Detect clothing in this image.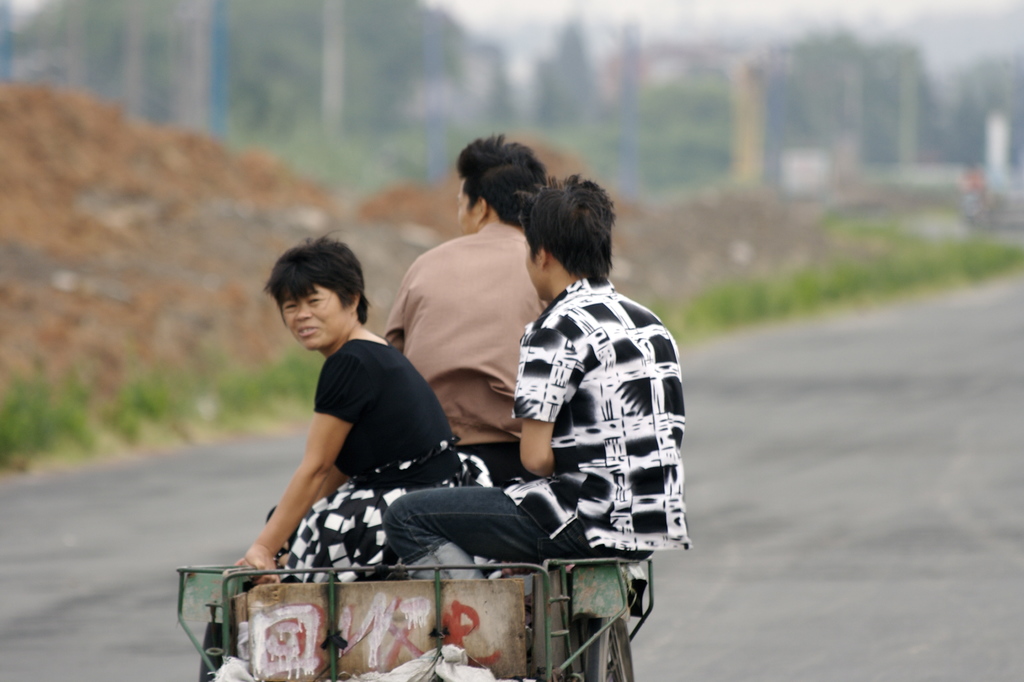
Detection: select_region(383, 225, 554, 481).
